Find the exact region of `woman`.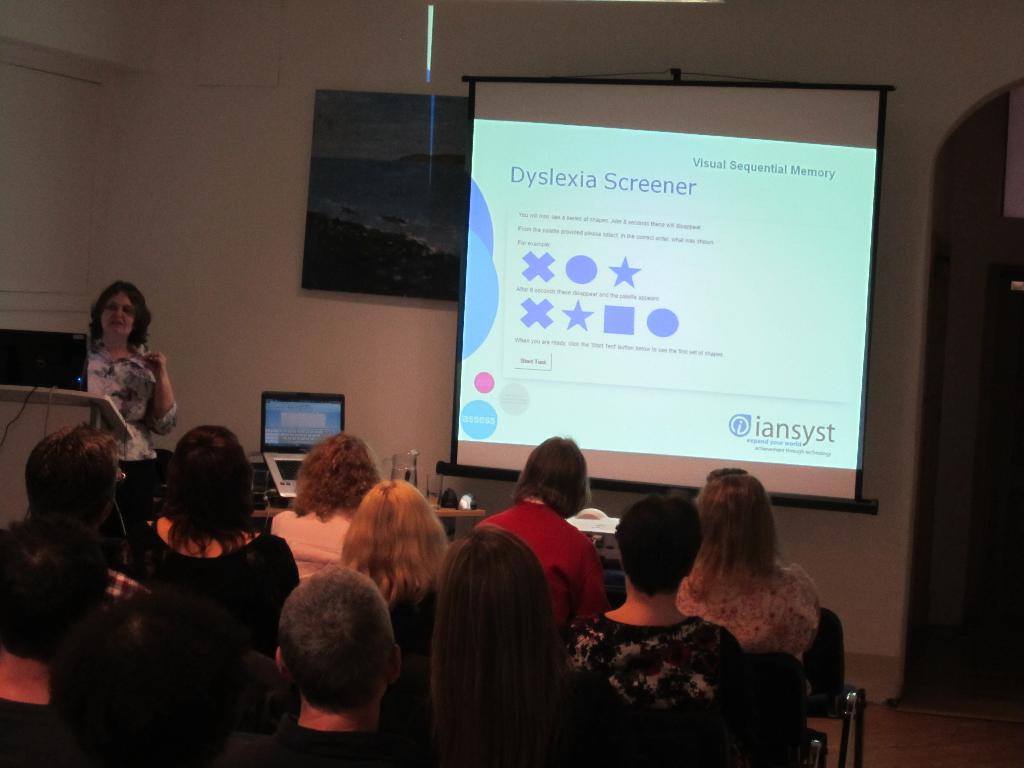
Exact region: box=[84, 280, 176, 550].
